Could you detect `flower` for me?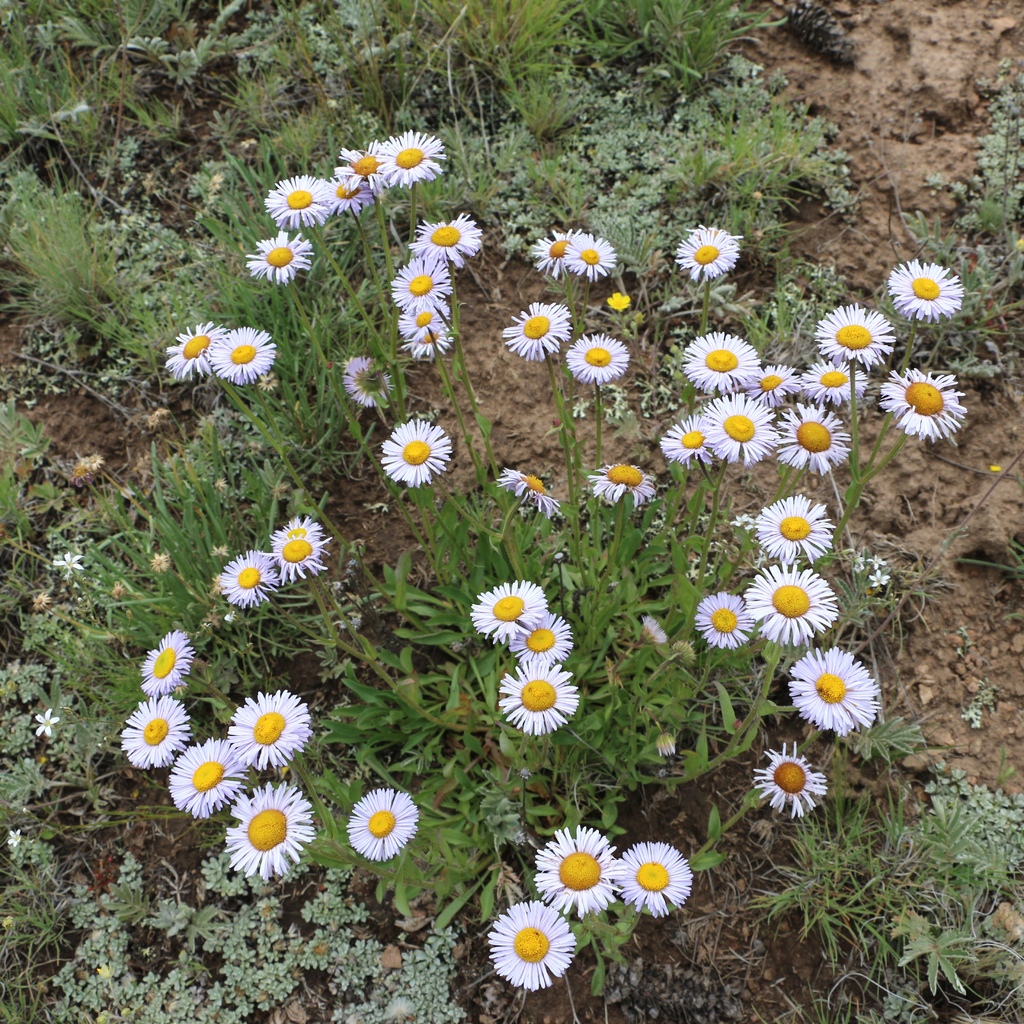
Detection result: [left=877, top=362, right=975, bottom=442].
